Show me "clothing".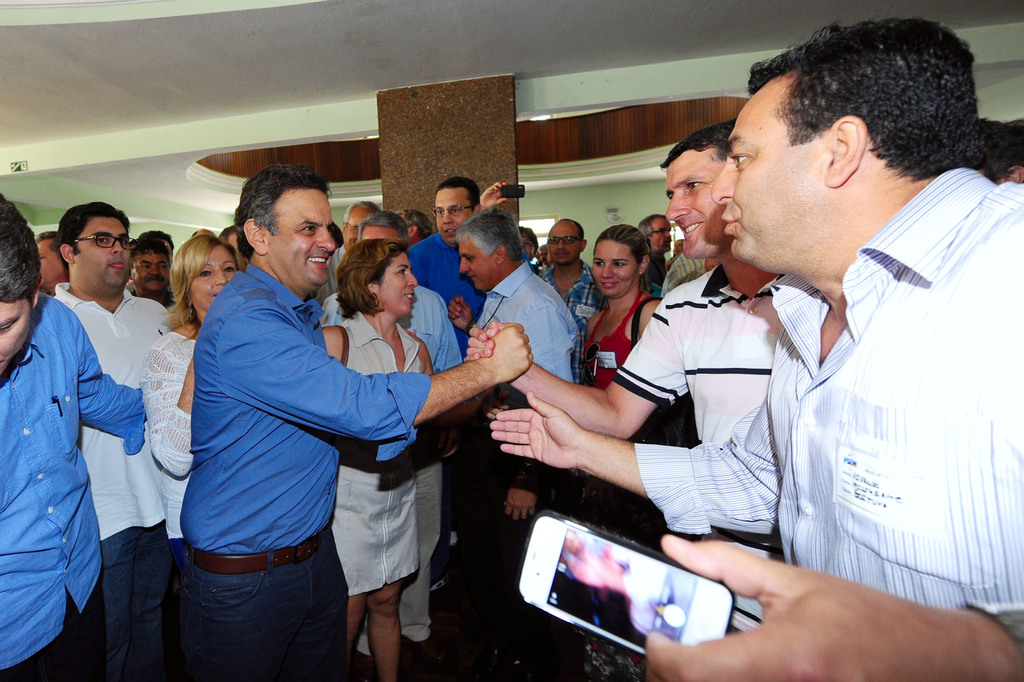
"clothing" is here: bbox=(615, 166, 1013, 630).
